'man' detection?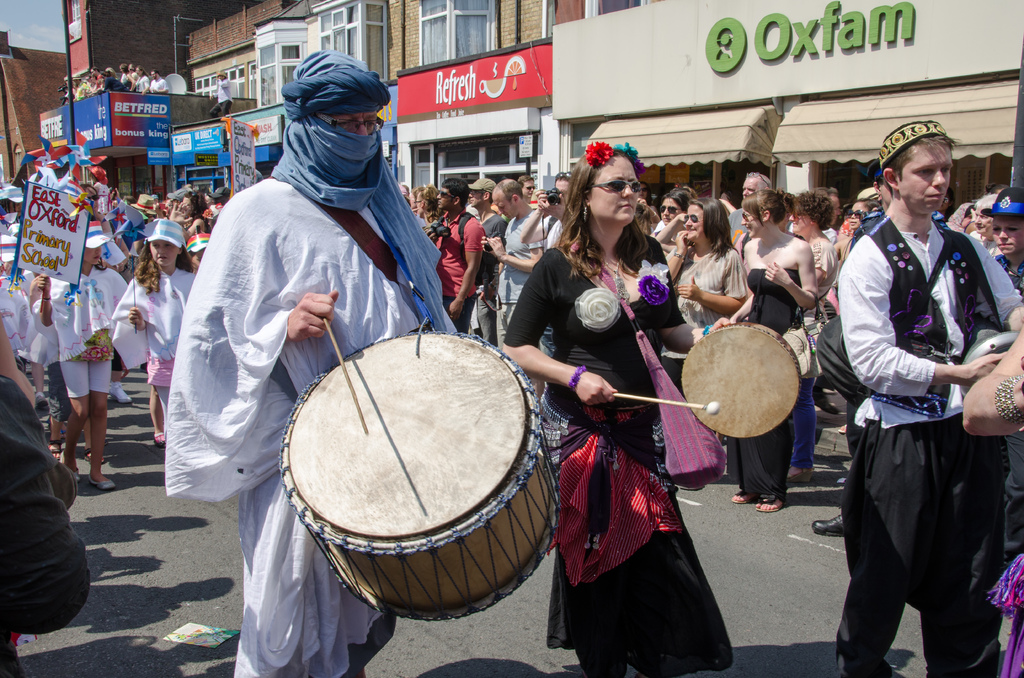
[x1=809, y1=166, x2=897, y2=540]
